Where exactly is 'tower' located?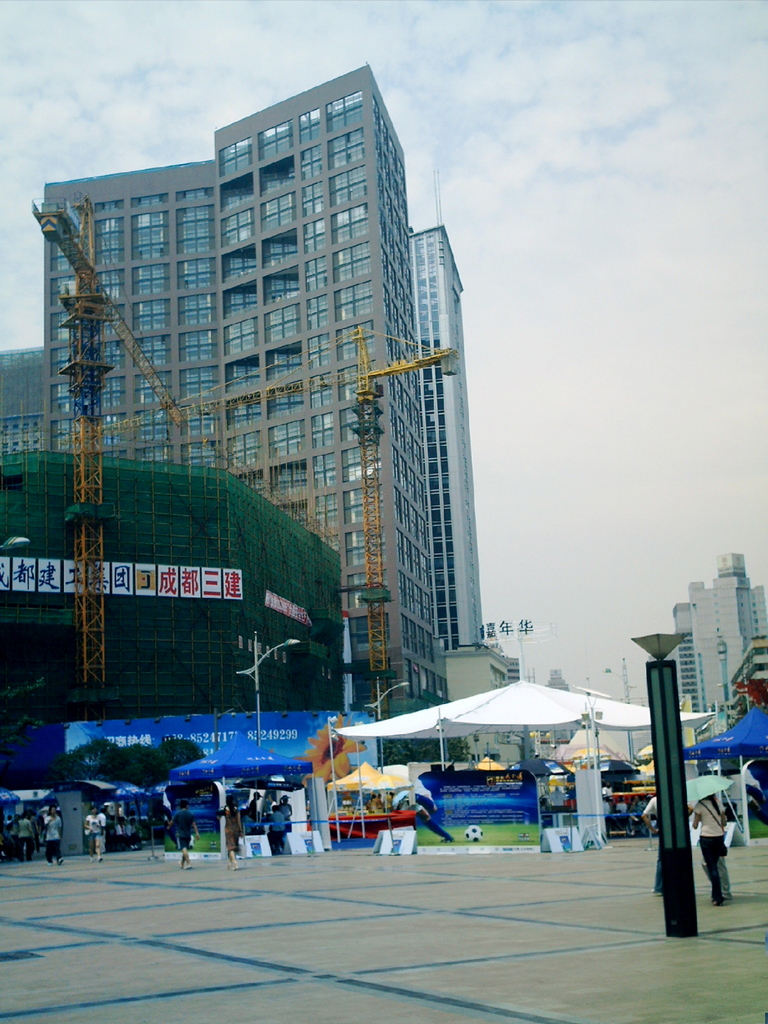
Its bounding box is crop(684, 561, 761, 729).
